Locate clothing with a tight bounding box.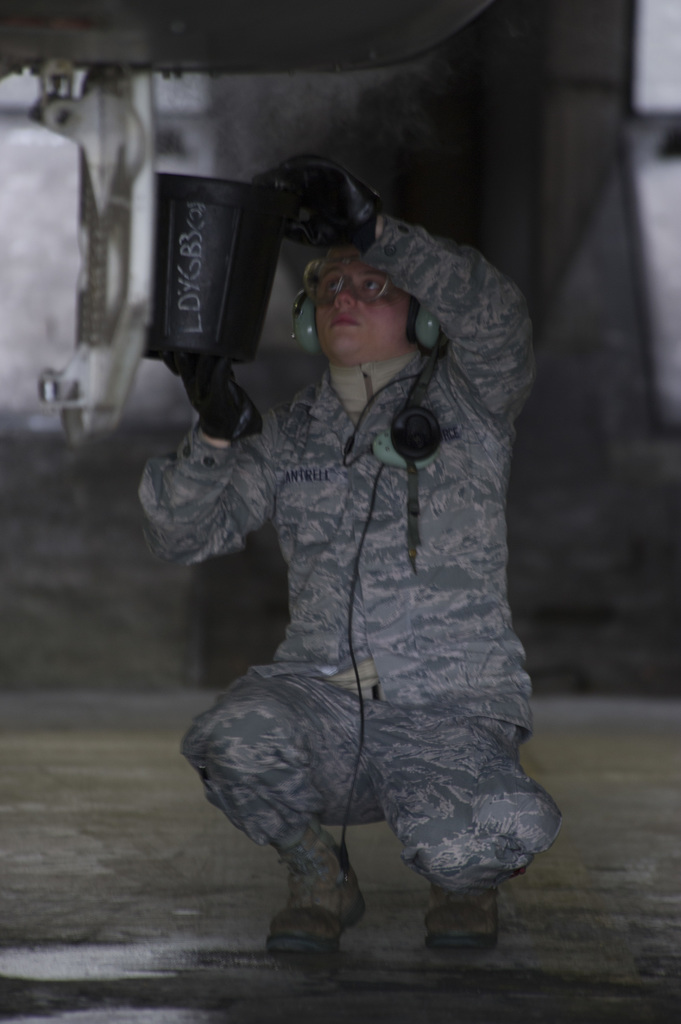
select_region(136, 209, 568, 917).
